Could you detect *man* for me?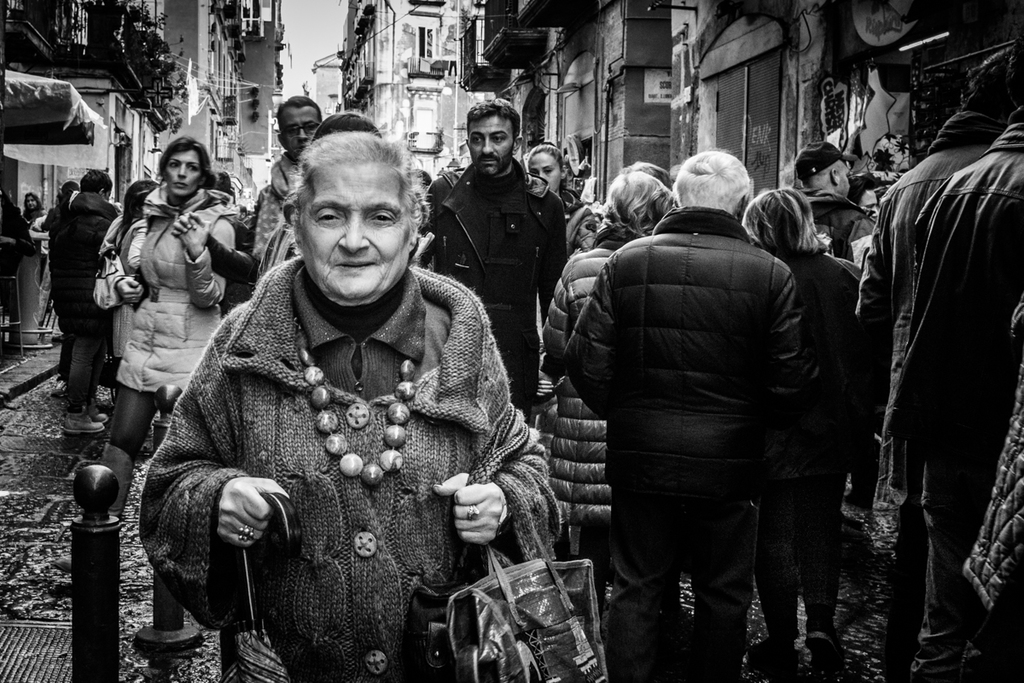
Detection result: box=[564, 152, 823, 682].
